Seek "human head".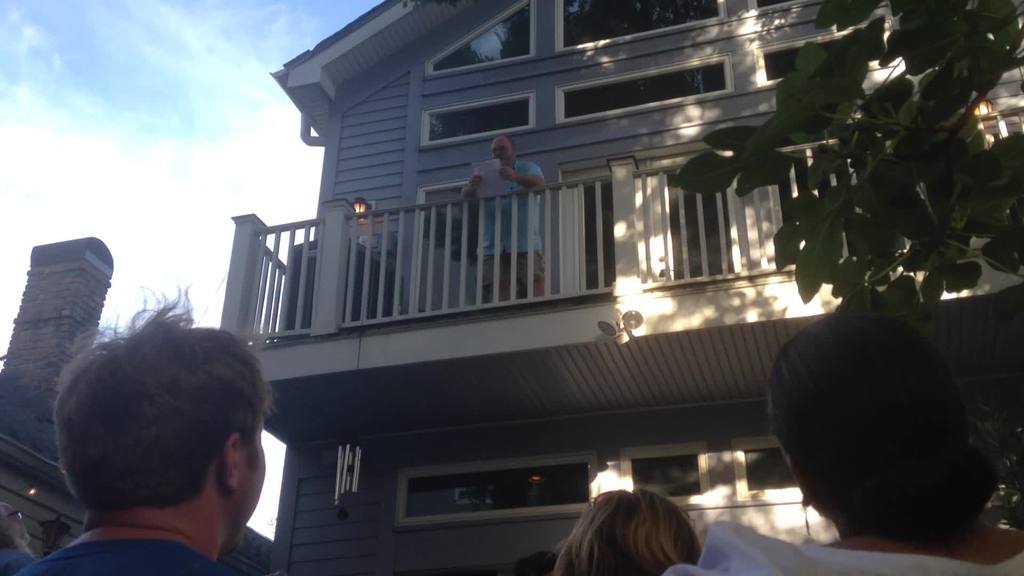
[513,553,555,575].
